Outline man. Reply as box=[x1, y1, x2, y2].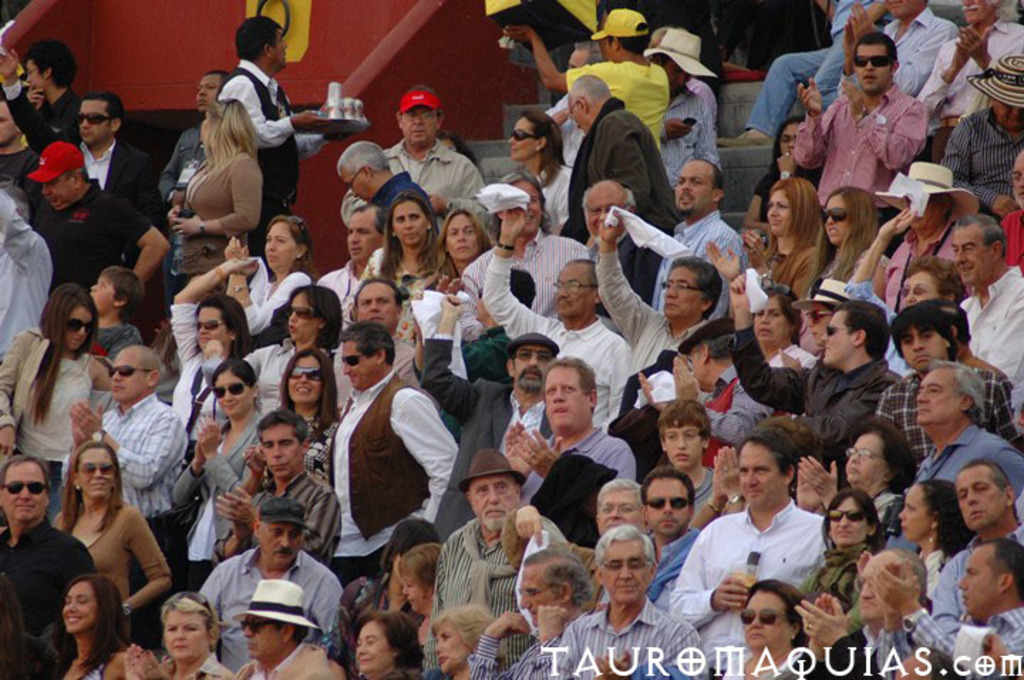
box=[215, 16, 334, 263].
